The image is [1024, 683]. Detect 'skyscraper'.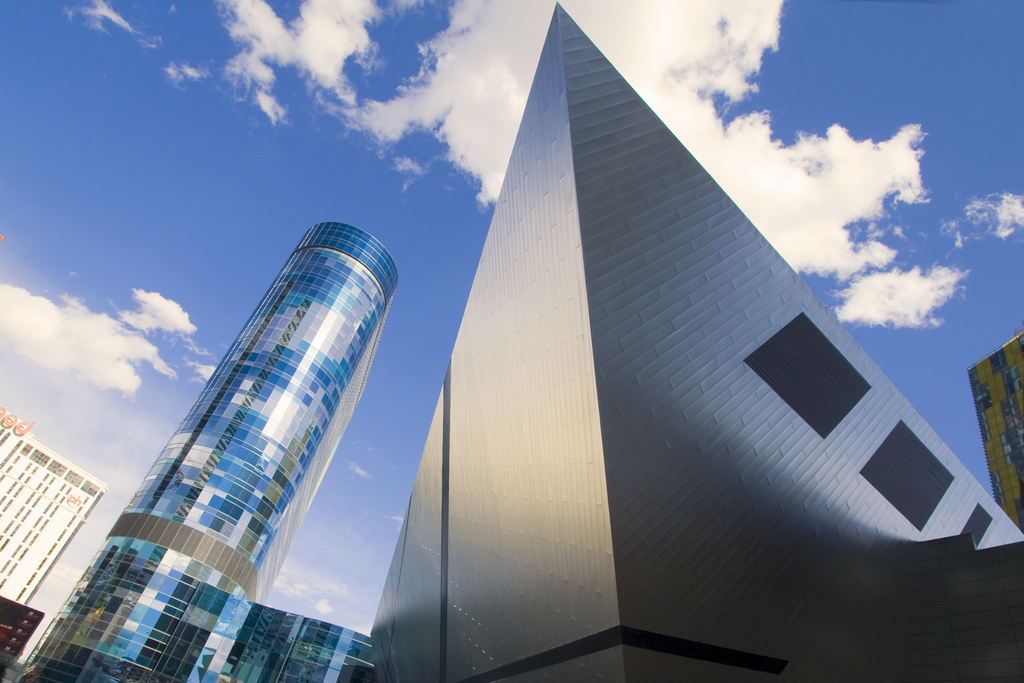
Detection: locate(15, 222, 404, 682).
